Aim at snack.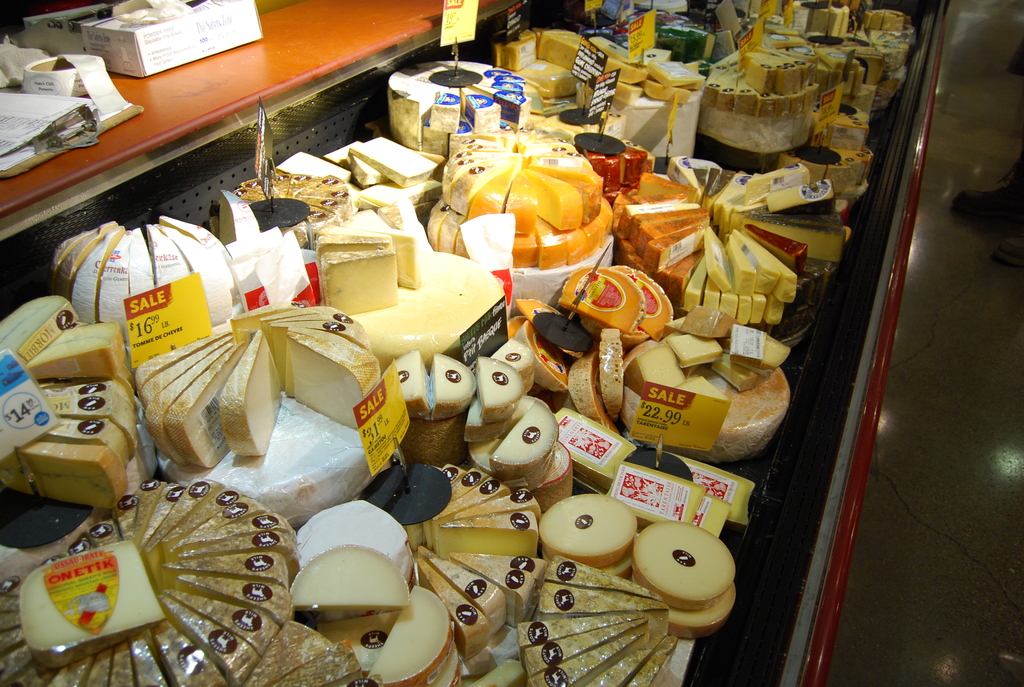
Aimed at <bbox>563, 271, 670, 331</bbox>.
